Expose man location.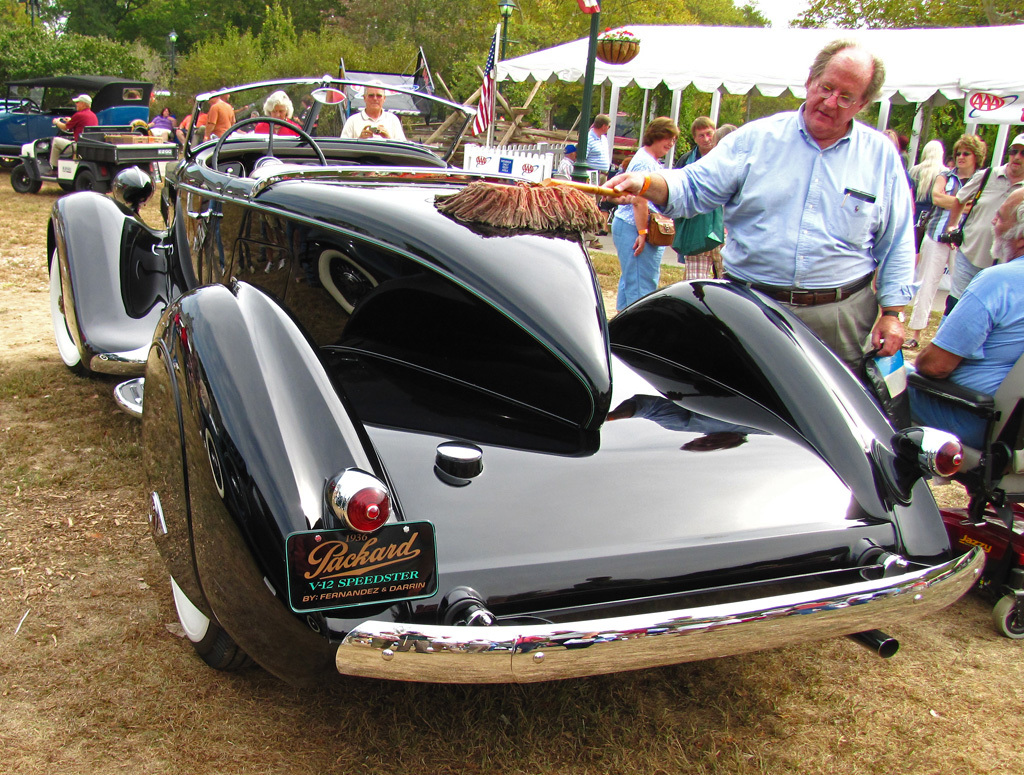
Exposed at rect(340, 80, 409, 139).
